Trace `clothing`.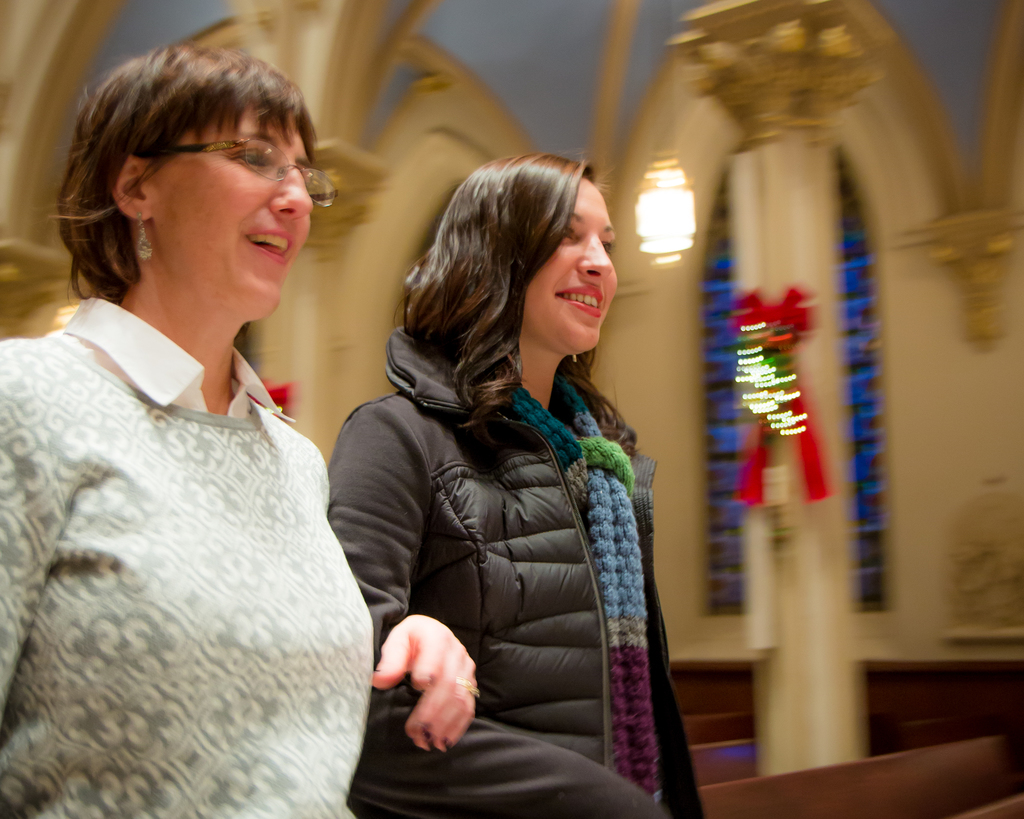
Traced to 324/273/698/799.
